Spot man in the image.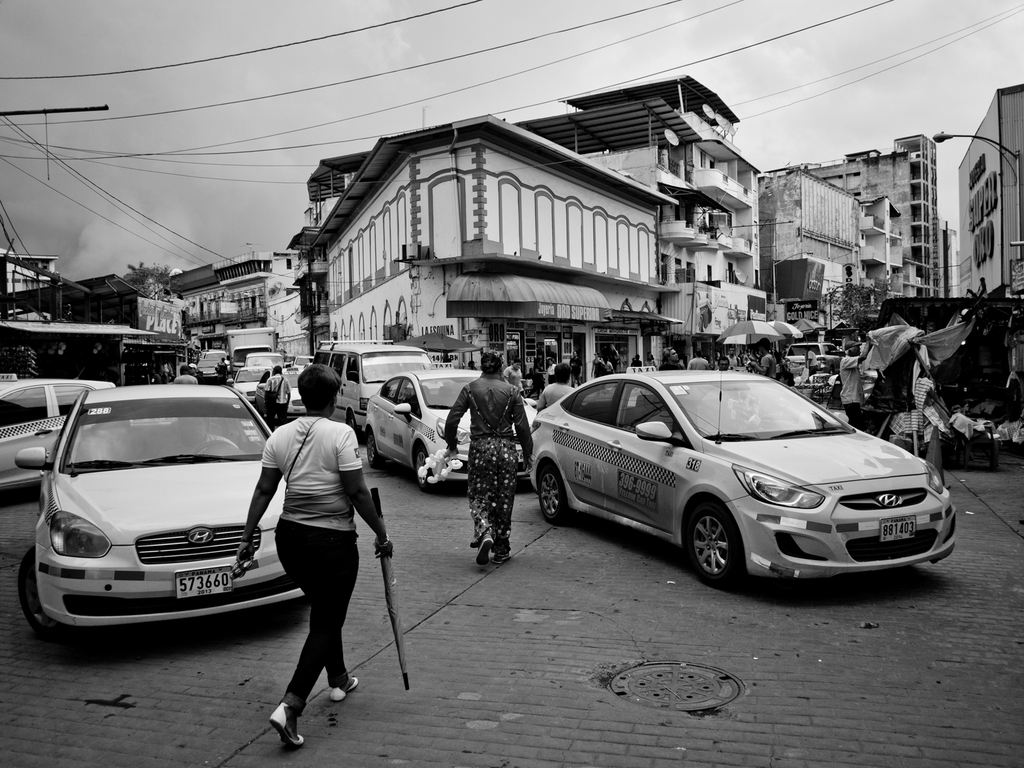
man found at 568/351/583/389.
